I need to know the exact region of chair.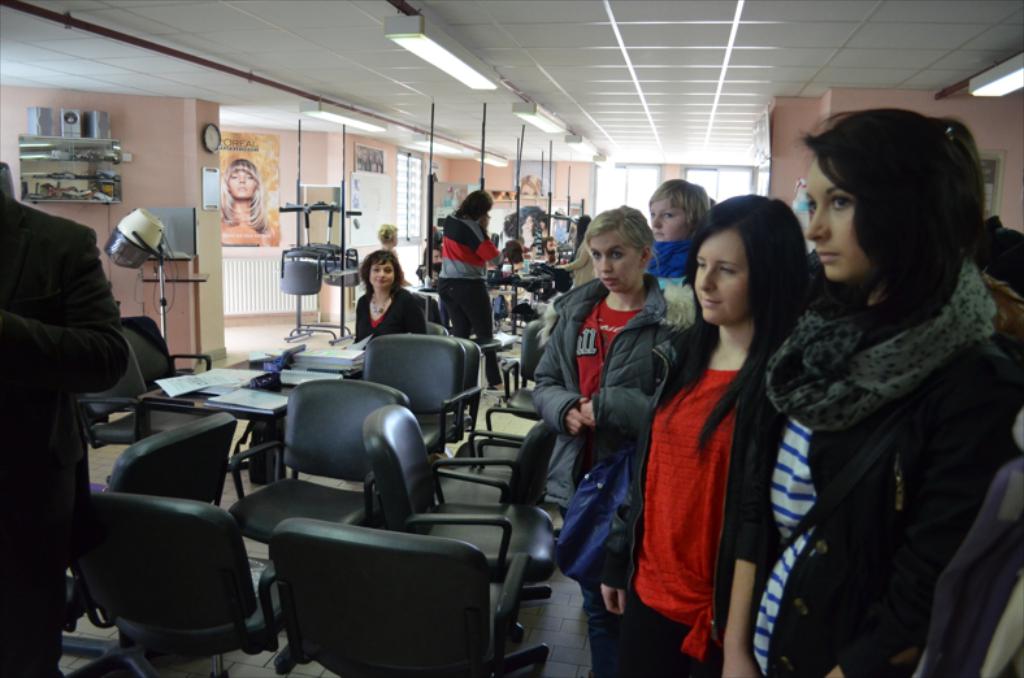
Region: [122,314,209,388].
